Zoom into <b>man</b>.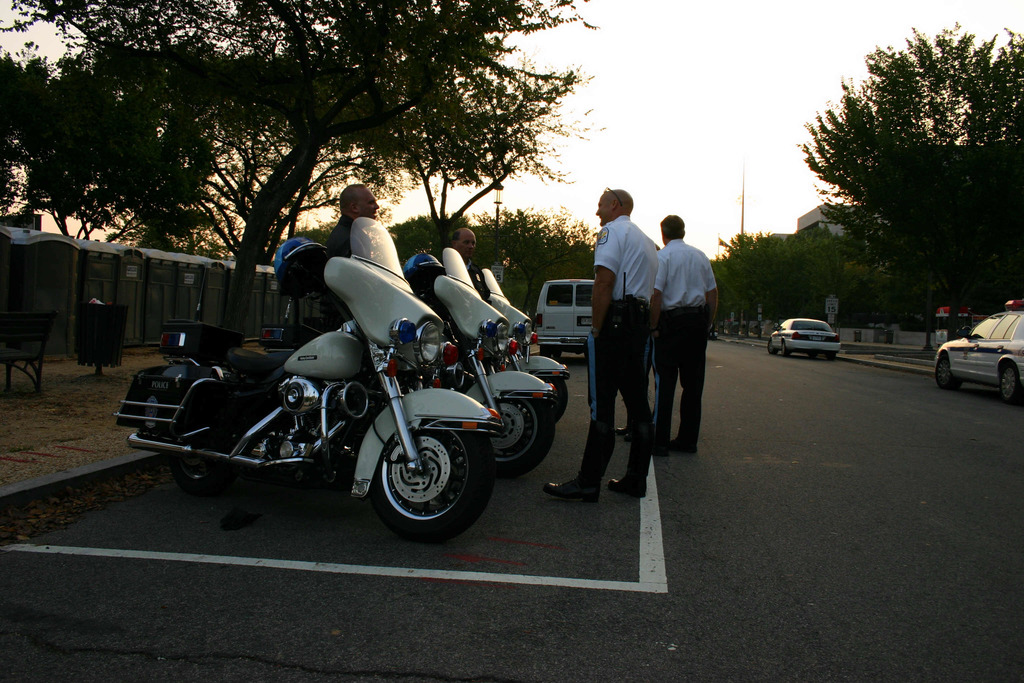
Zoom target: 650, 213, 728, 468.
